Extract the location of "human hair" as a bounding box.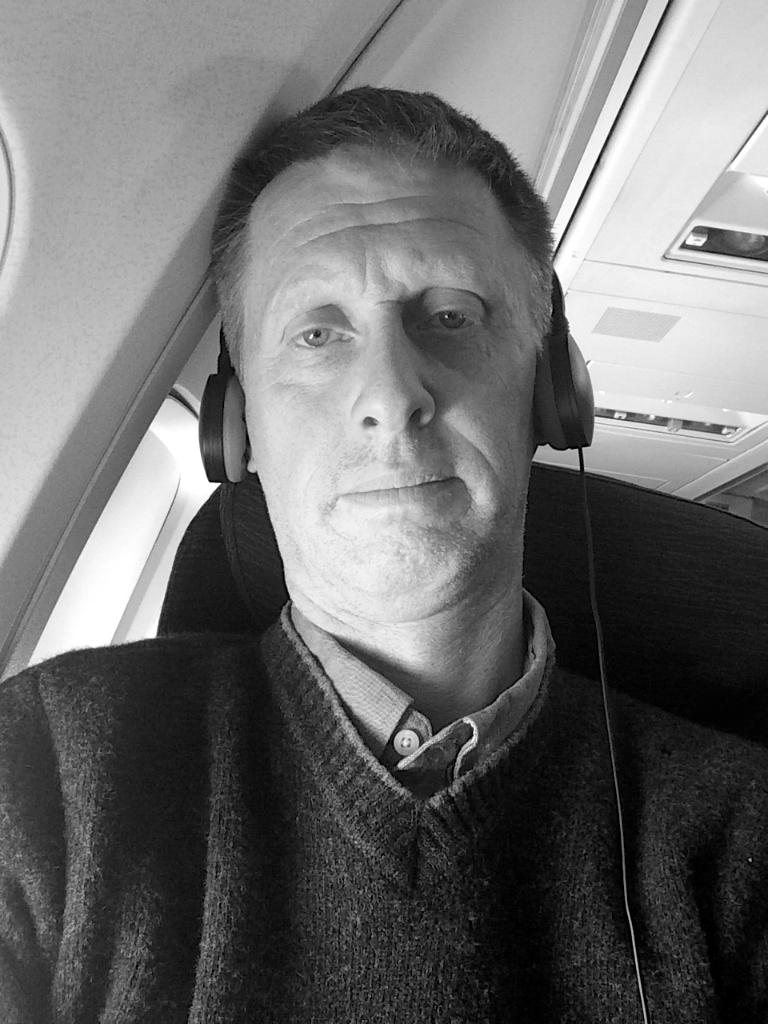
crop(215, 82, 554, 338).
